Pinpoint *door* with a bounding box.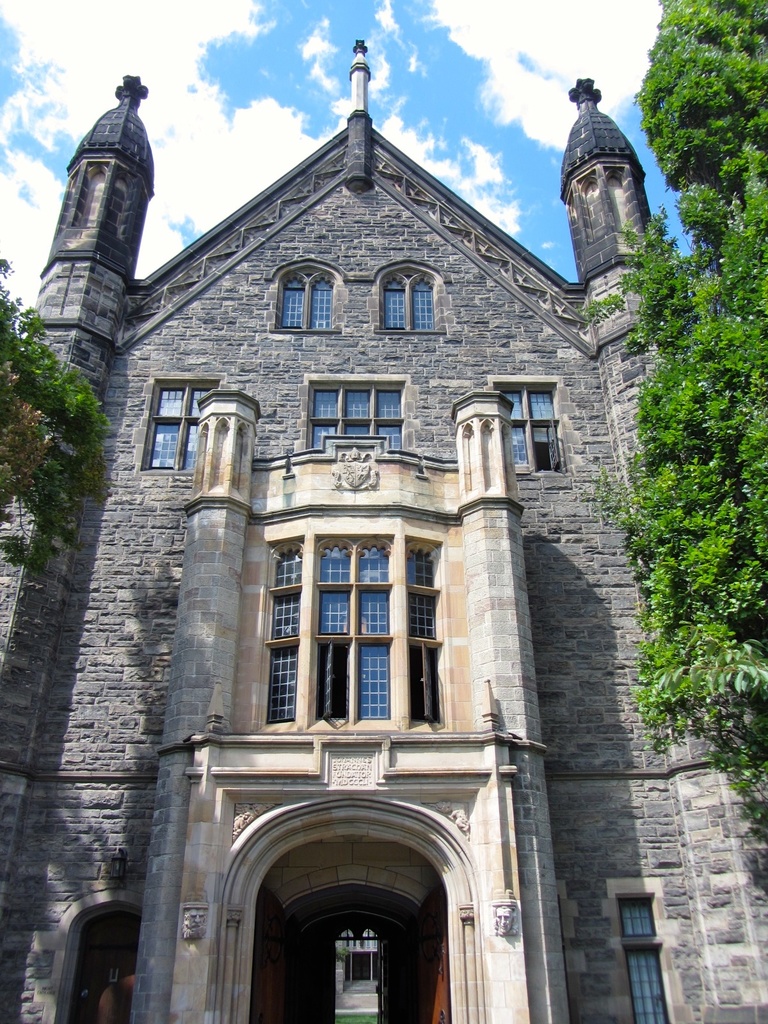
247/879/455/1023.
